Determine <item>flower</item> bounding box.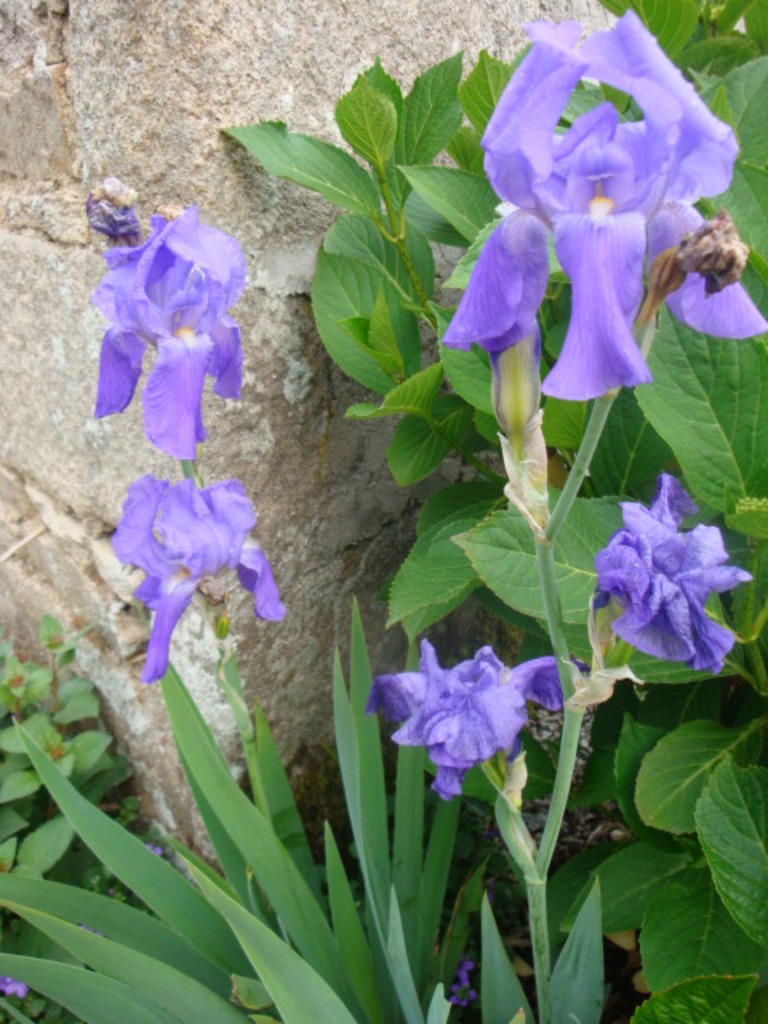
Determined: left=368, top=627, right=566, bottom=784.
